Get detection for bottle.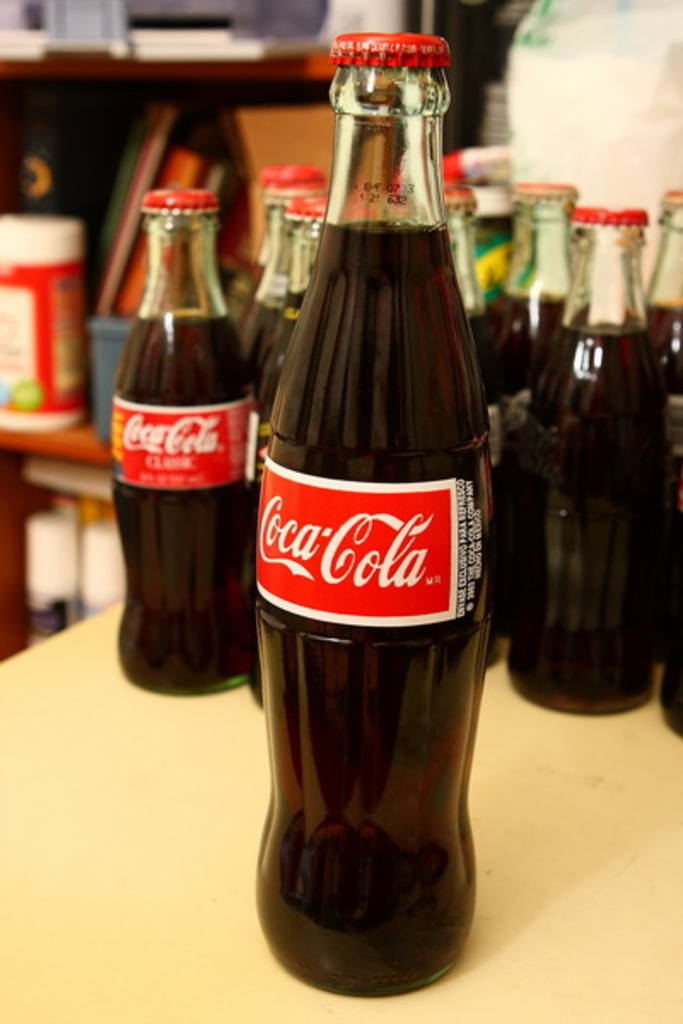
Detection: x1=254, y1=34, x2=495, y2=998.
